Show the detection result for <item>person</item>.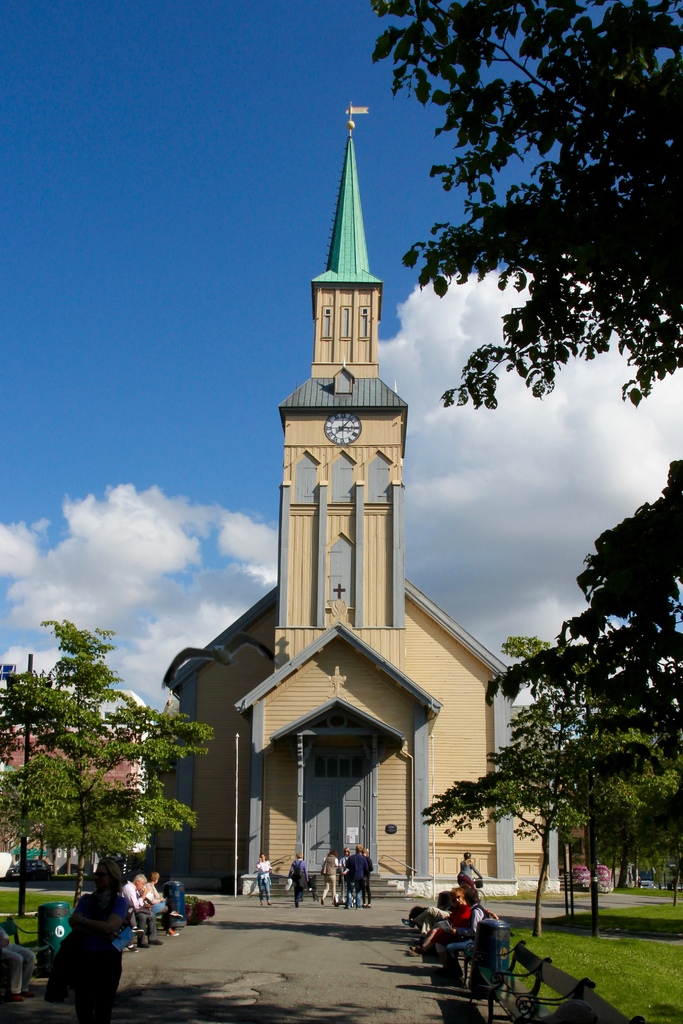
120,870,158,956.
